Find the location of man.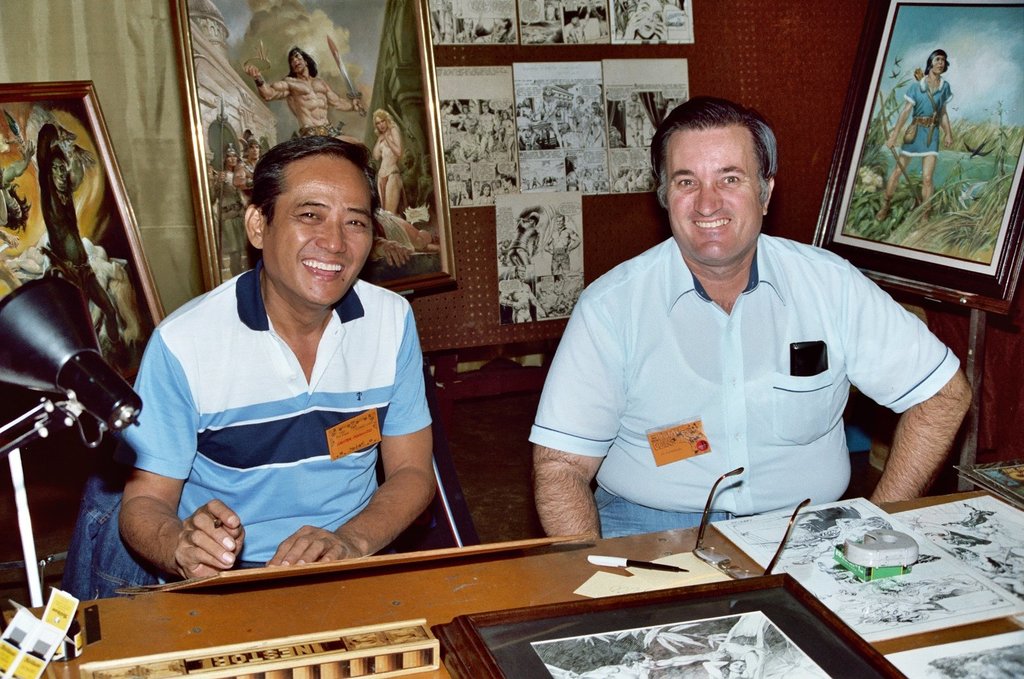
Location: bbox(243, 49, 361, 134).
